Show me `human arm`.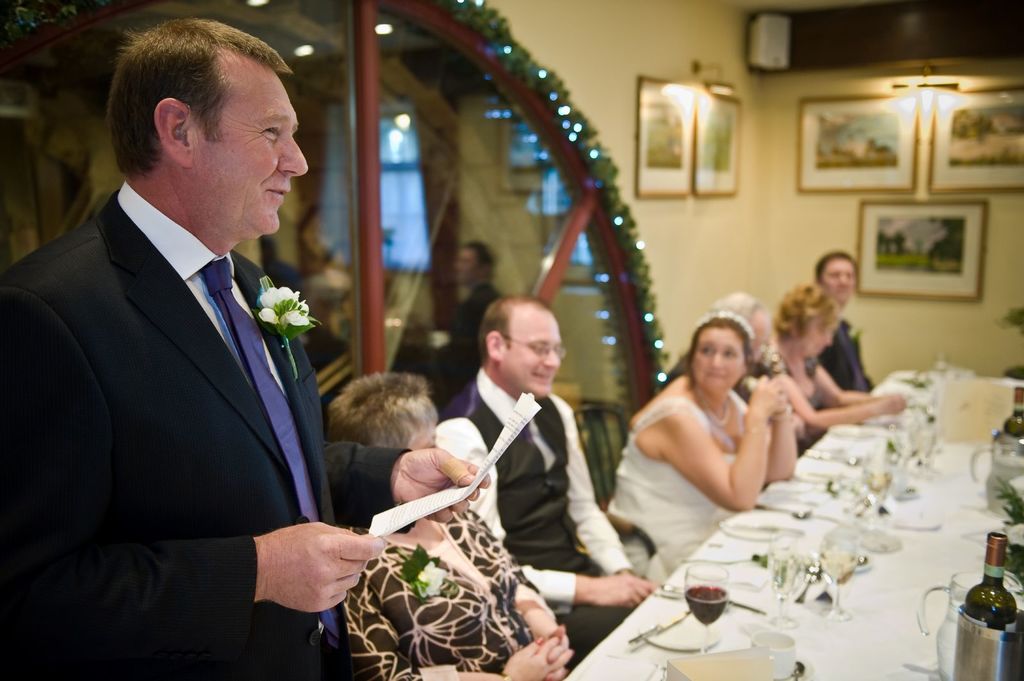
`human arm` is here: <region>639, 383, 801, 525</region>.
